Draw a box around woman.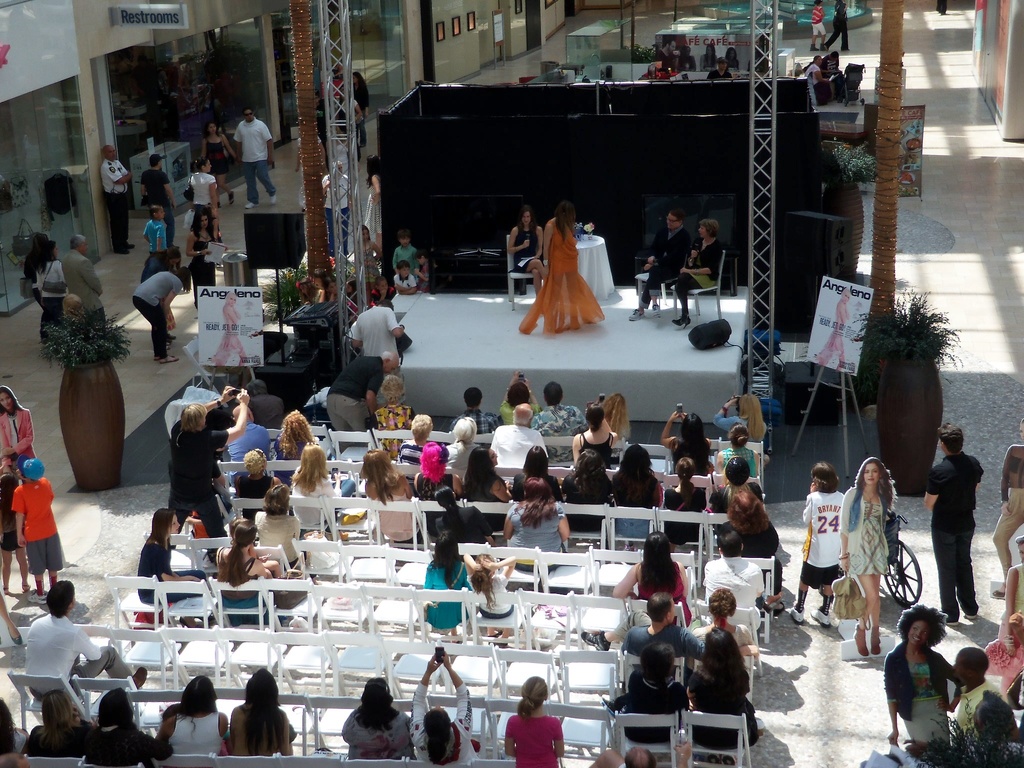
rect(680, 585, 759, 680).
